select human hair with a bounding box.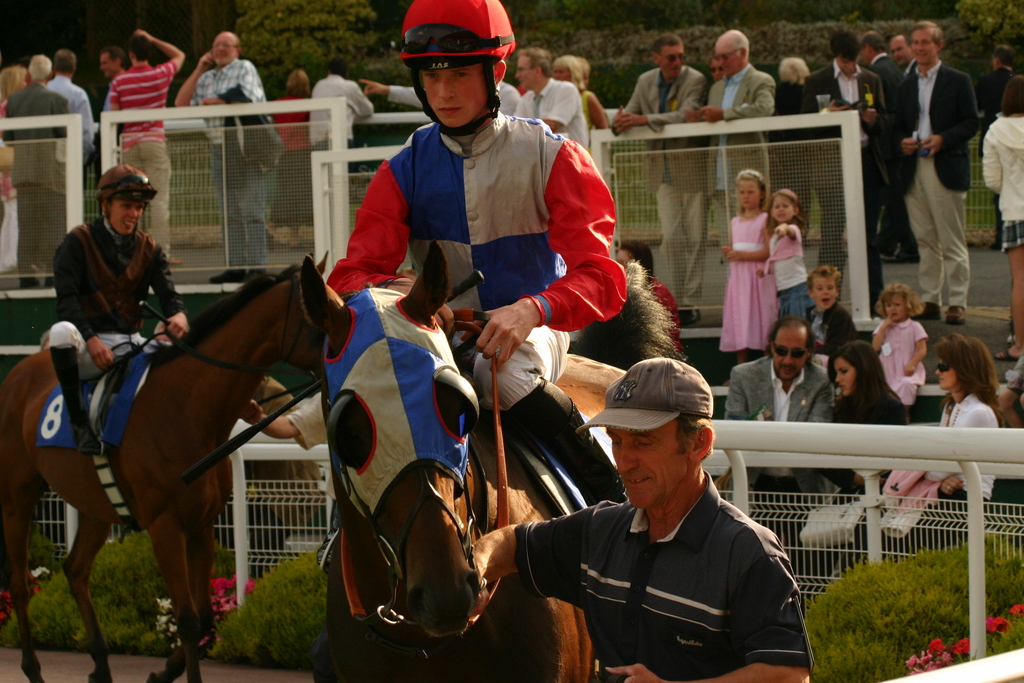
<region>99, 47, 124, 69</region>.
